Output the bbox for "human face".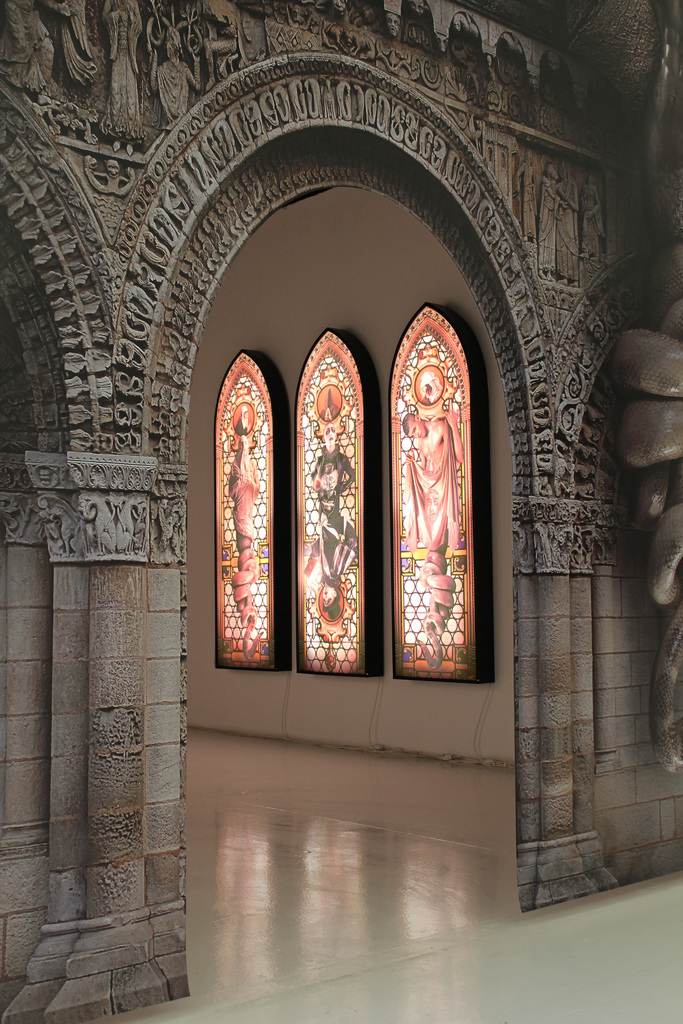
bbox(409, 415, 425, 436).
